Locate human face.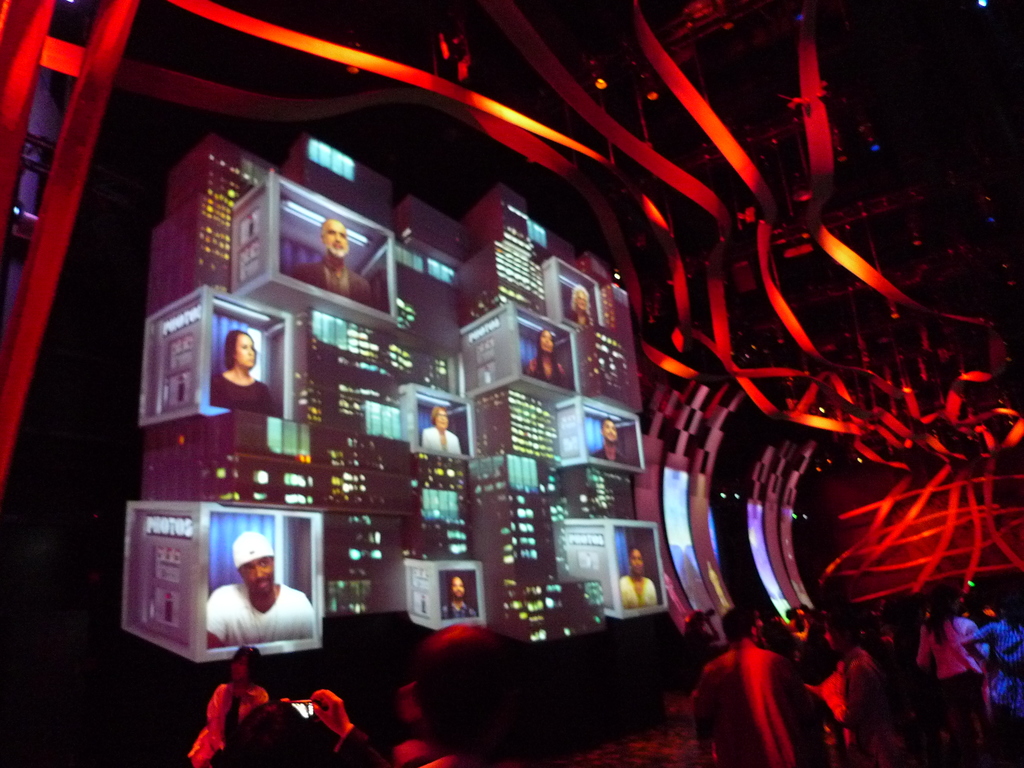
Bounding box: x1=438, y1=412, x2=451, y2=430.
